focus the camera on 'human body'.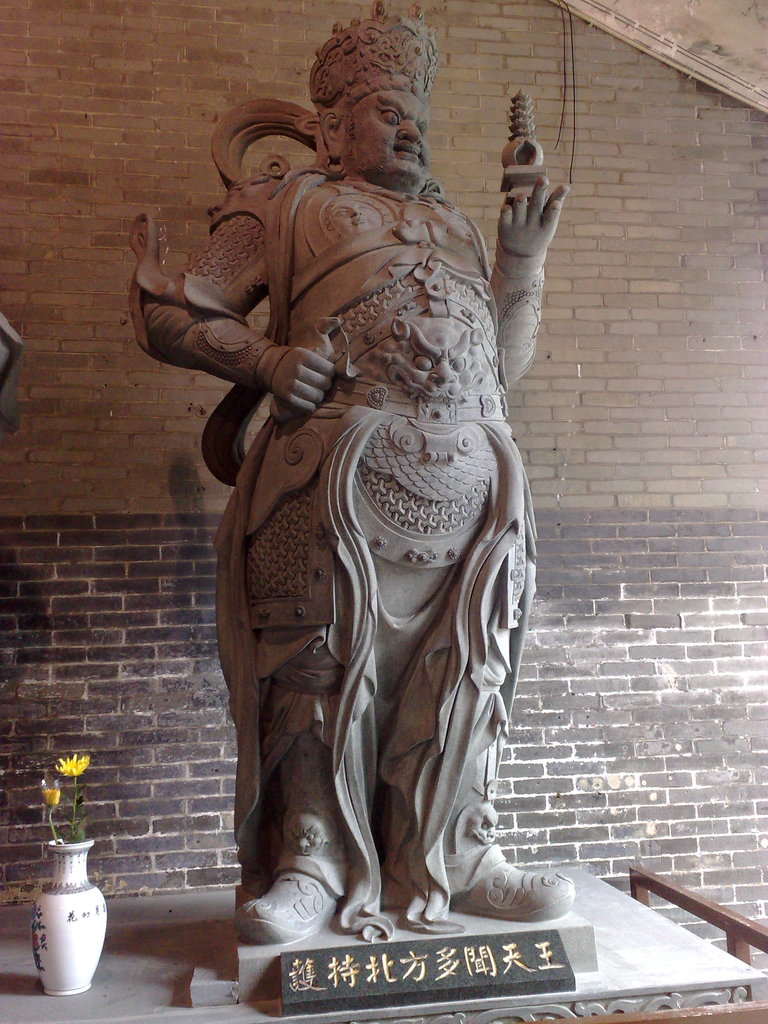
Focus region: 131:0:574:944.
